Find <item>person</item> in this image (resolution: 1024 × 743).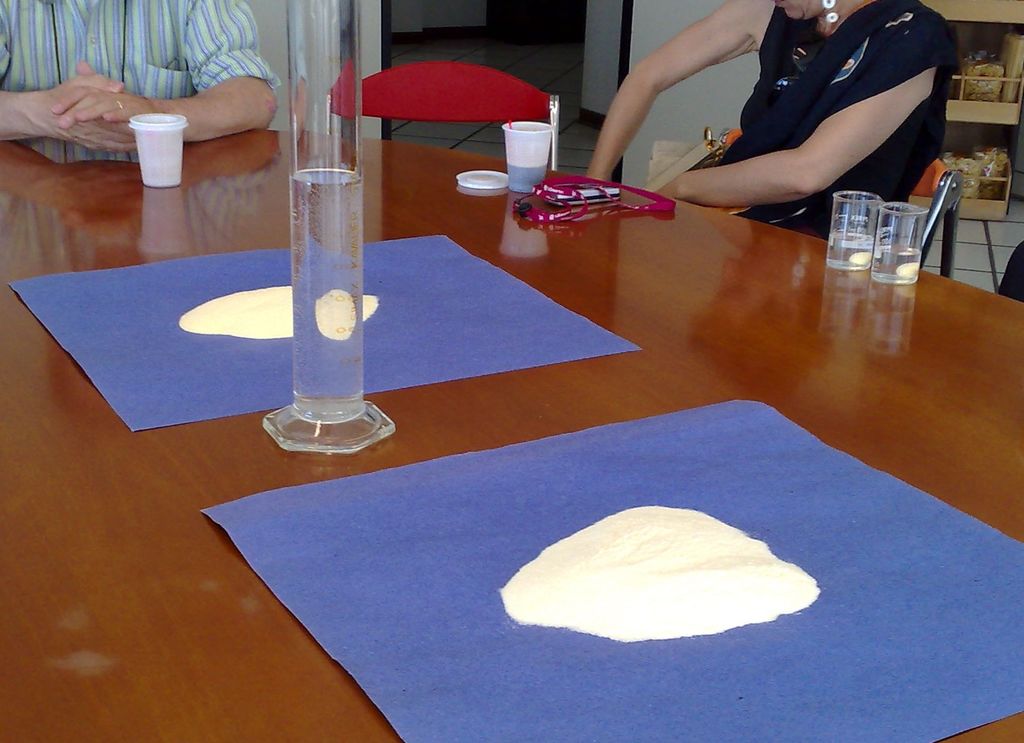
select_region(0, 0, 283, 175).
